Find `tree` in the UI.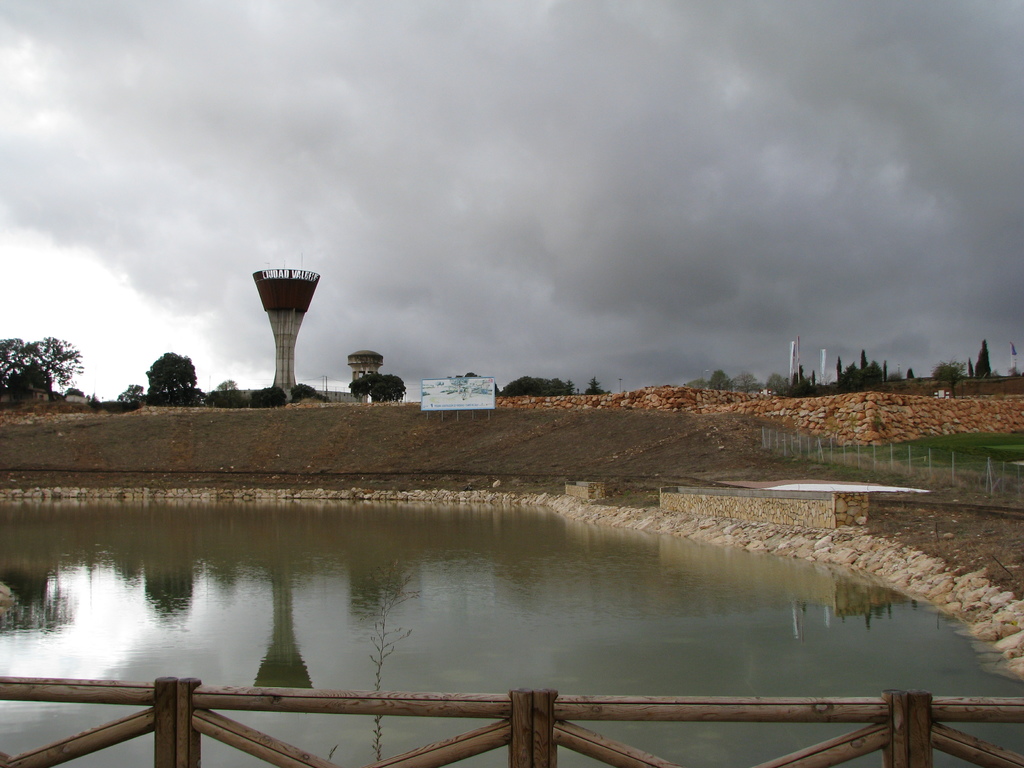
UI element at [x1=245, y1=381, x2=295, y2=412].
